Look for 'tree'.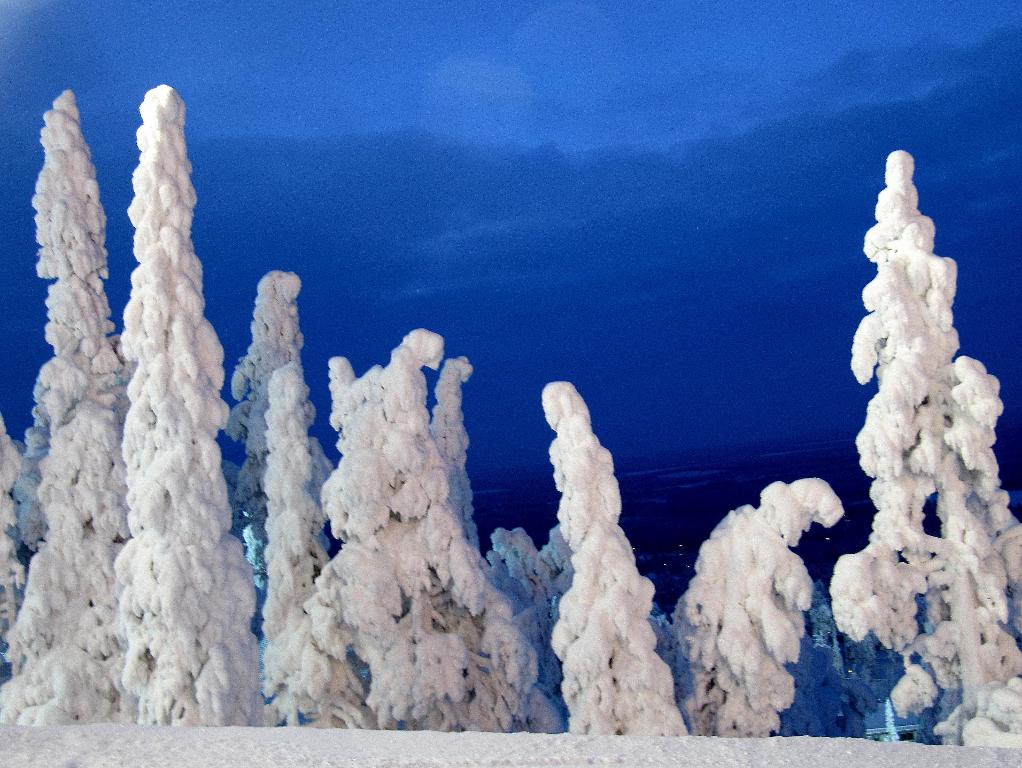
Found: crop(832, 151, 1021, 748).
